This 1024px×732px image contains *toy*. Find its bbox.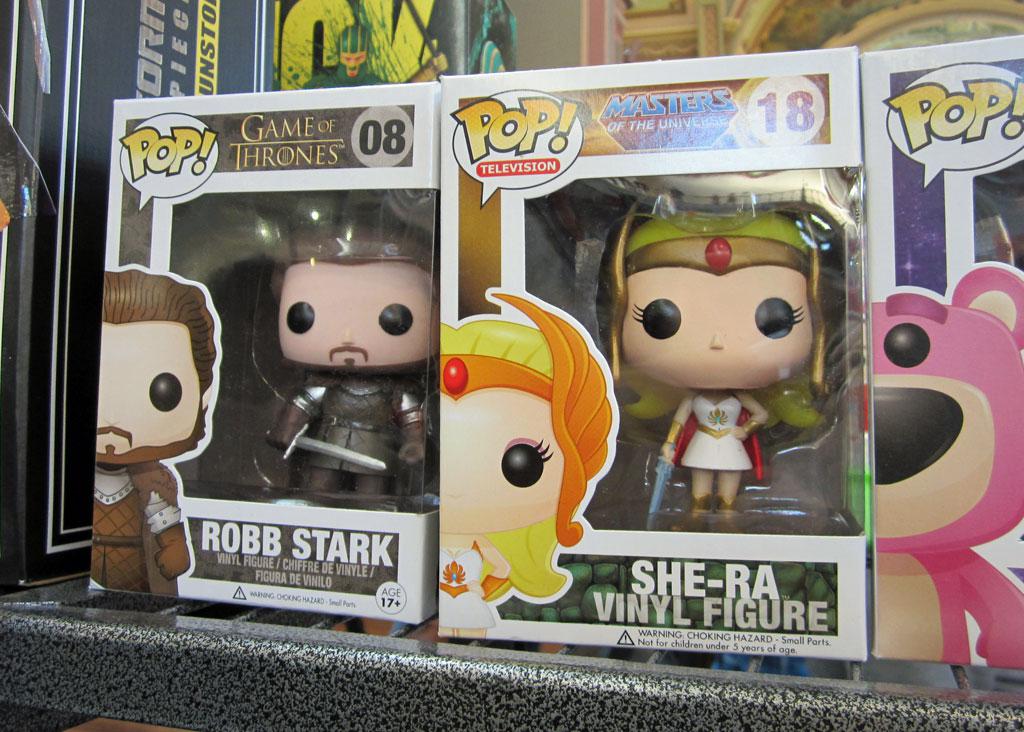
select_region(440, 288, 615, 645).
